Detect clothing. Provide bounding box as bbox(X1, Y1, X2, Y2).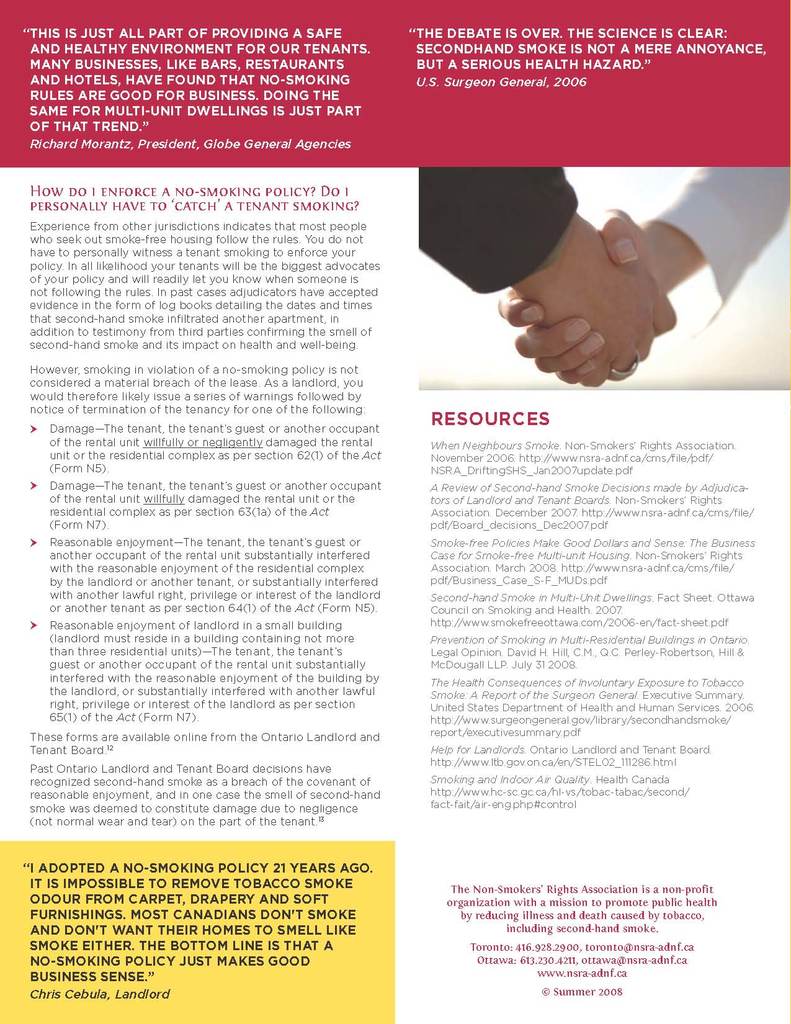
bbox(649, 168, 790, 308).
